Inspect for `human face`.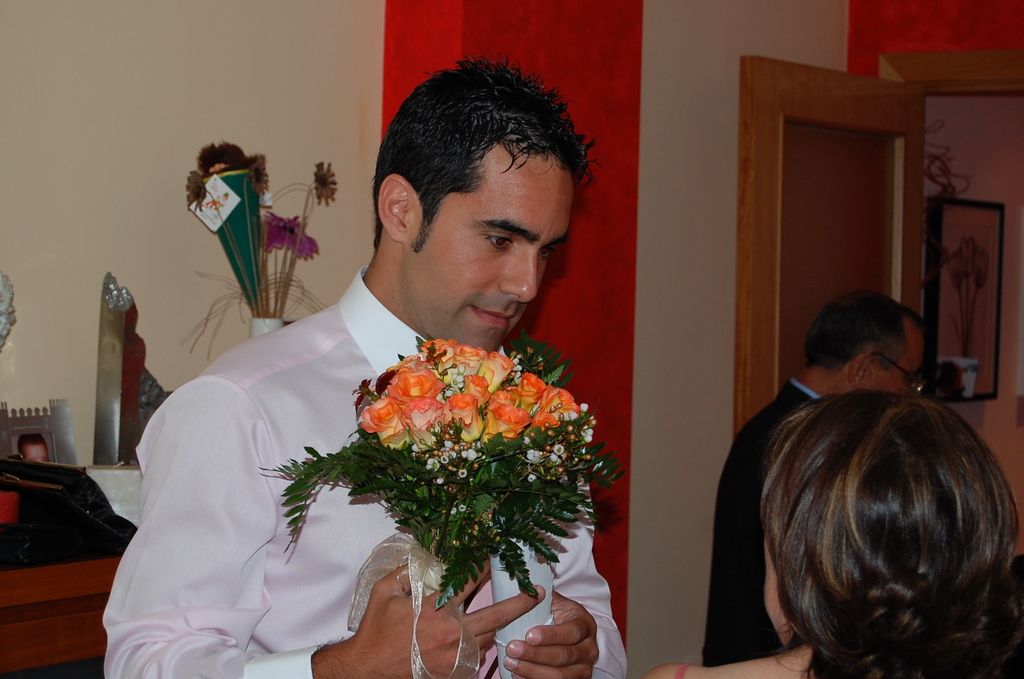
Inspection: 865:334:925:397.
